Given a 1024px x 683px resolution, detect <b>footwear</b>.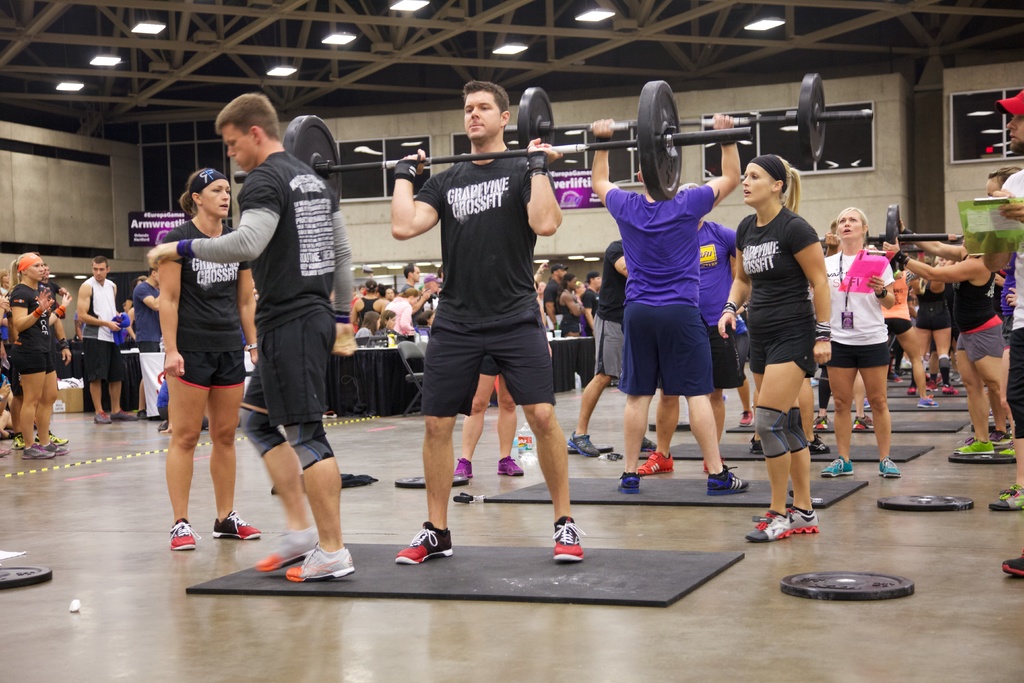
l=564, t=434, r=598, b=458.
